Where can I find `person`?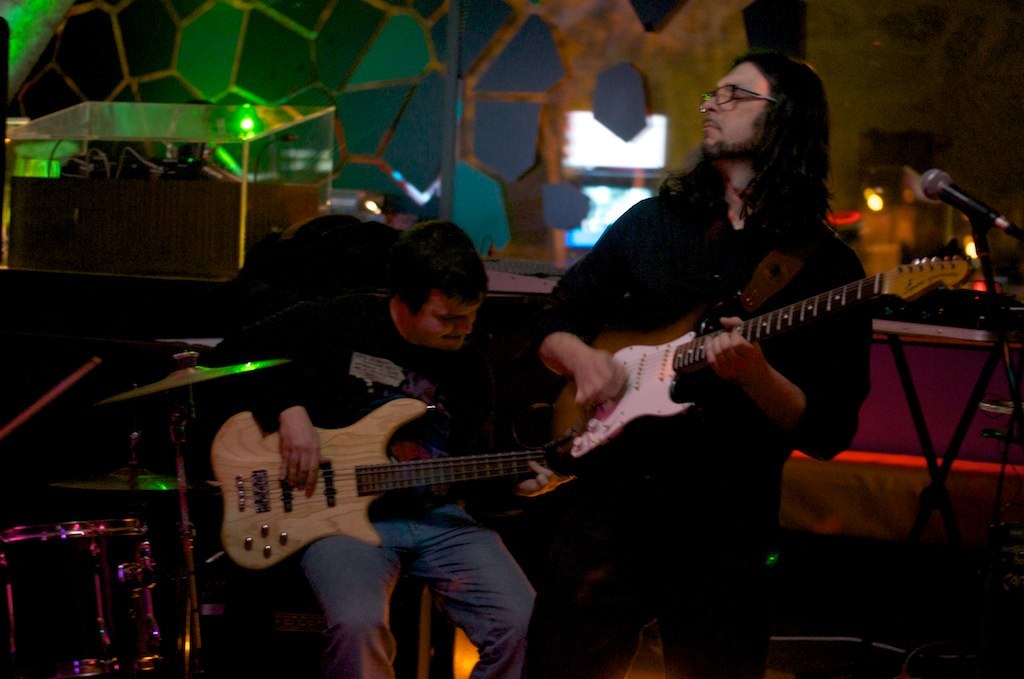
You can find it at [left=235, top=217, right=576, bottom=678].
